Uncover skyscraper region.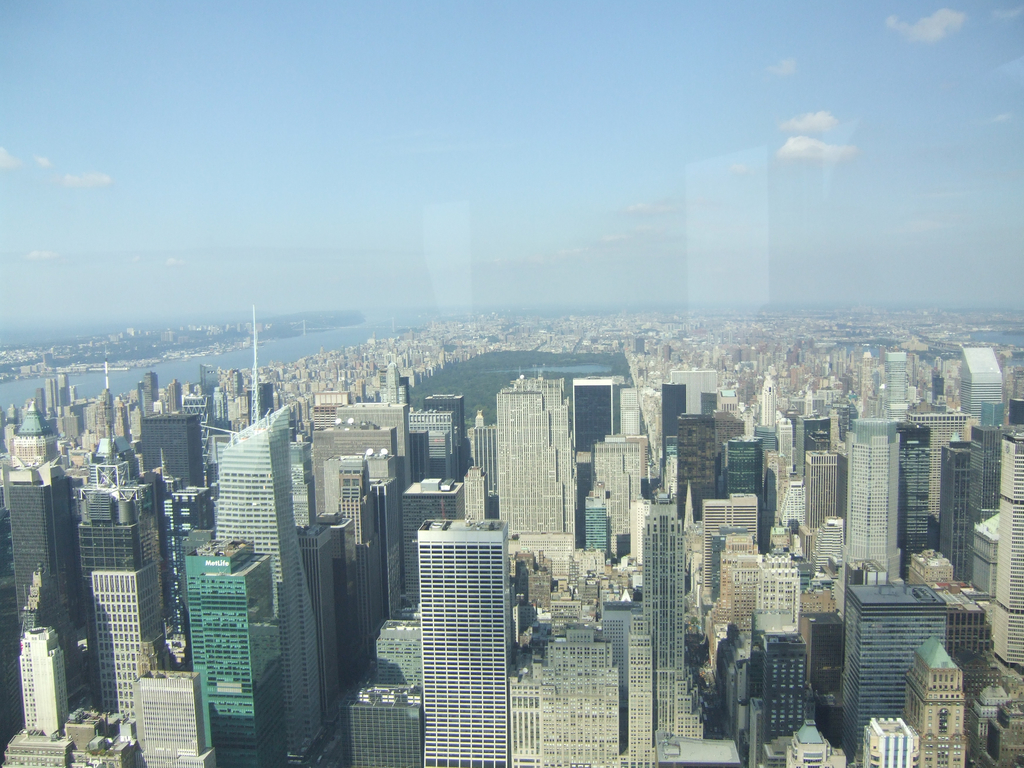
Uncovered: (80, 426, 170, 728).
